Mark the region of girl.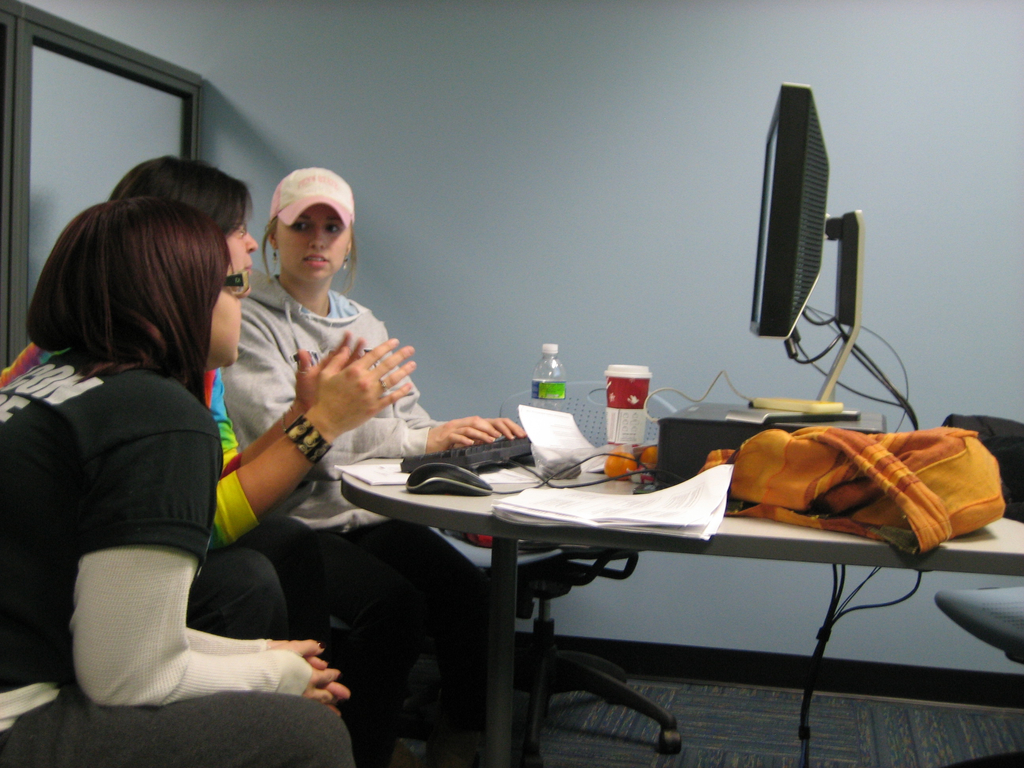
Region: crop(219, 164, 549, 767).
